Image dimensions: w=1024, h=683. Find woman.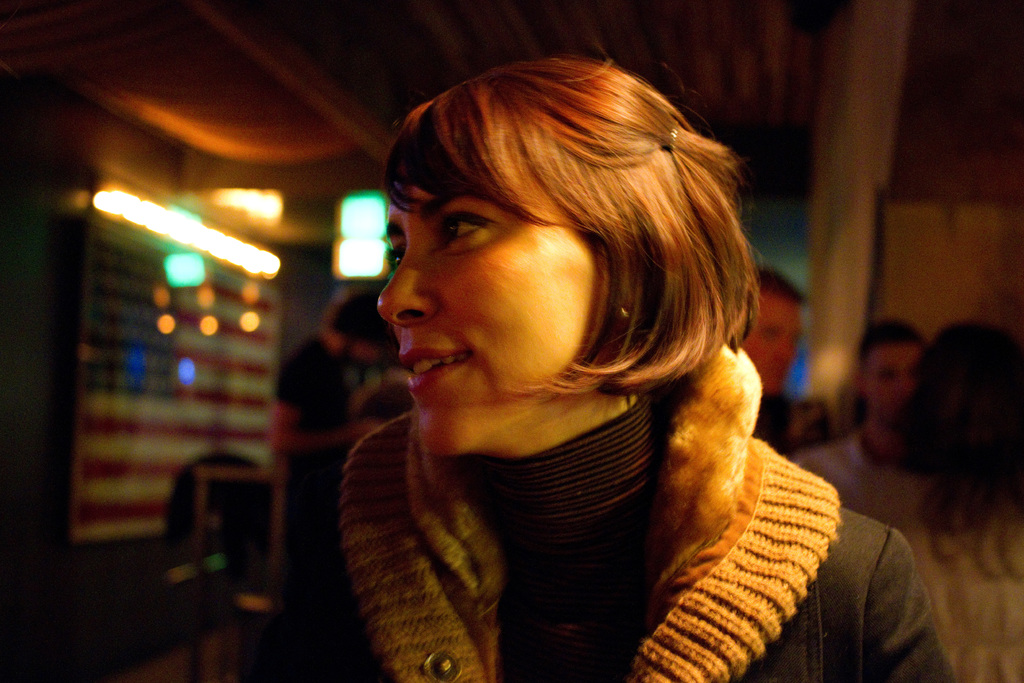
select_region(835, 317, 1023, 682).
